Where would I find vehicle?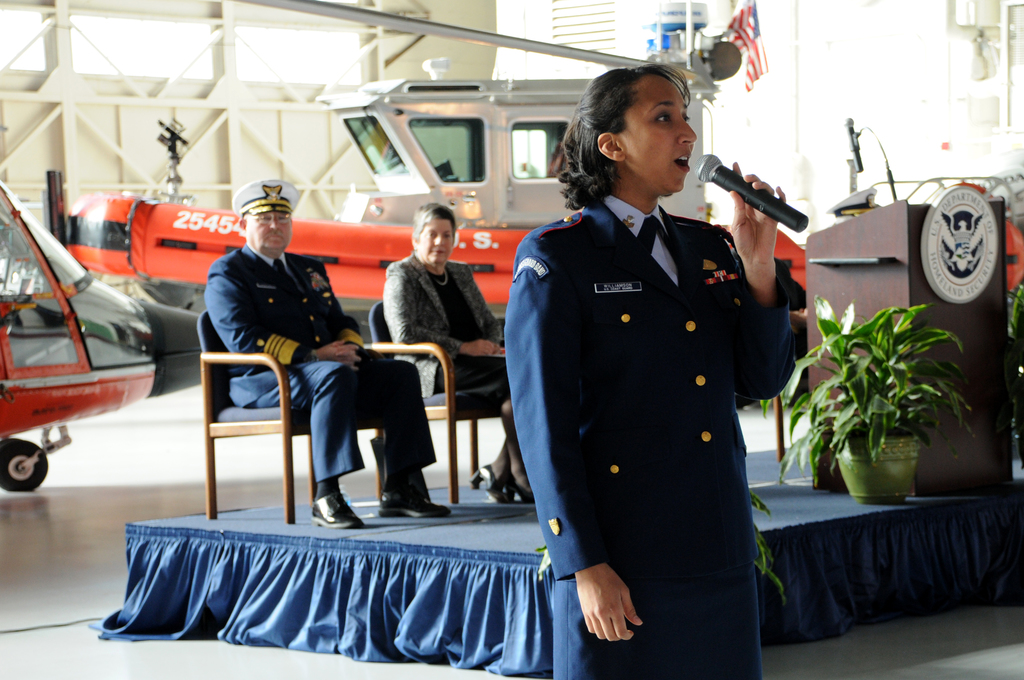
At 3 200 189 493.
